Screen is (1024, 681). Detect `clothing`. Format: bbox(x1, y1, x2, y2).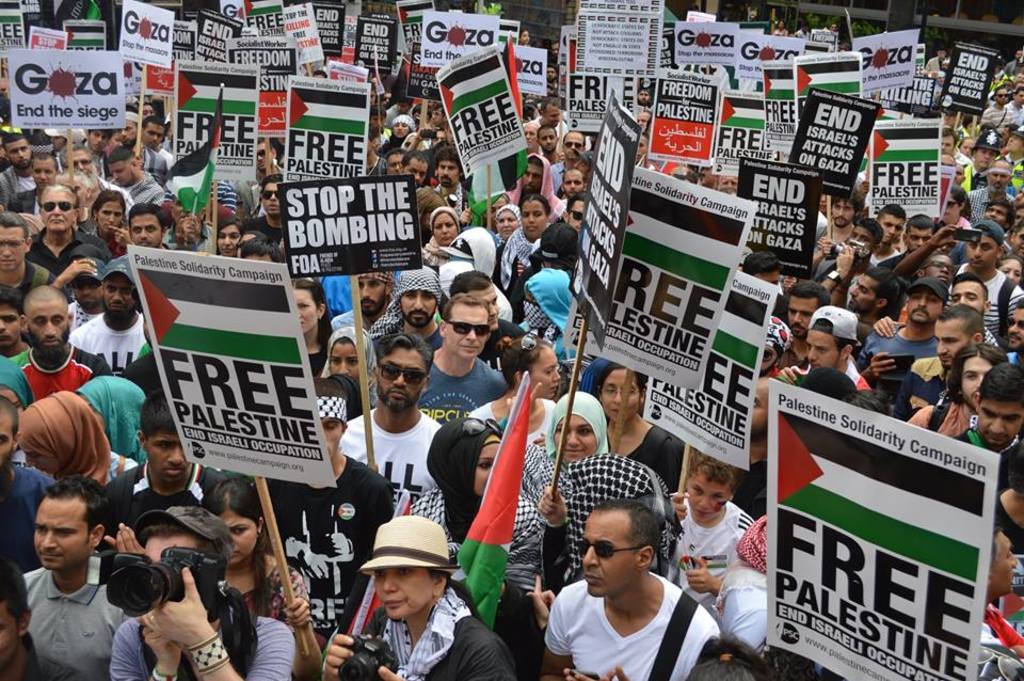
bbox(551, 159, 573, 186).
